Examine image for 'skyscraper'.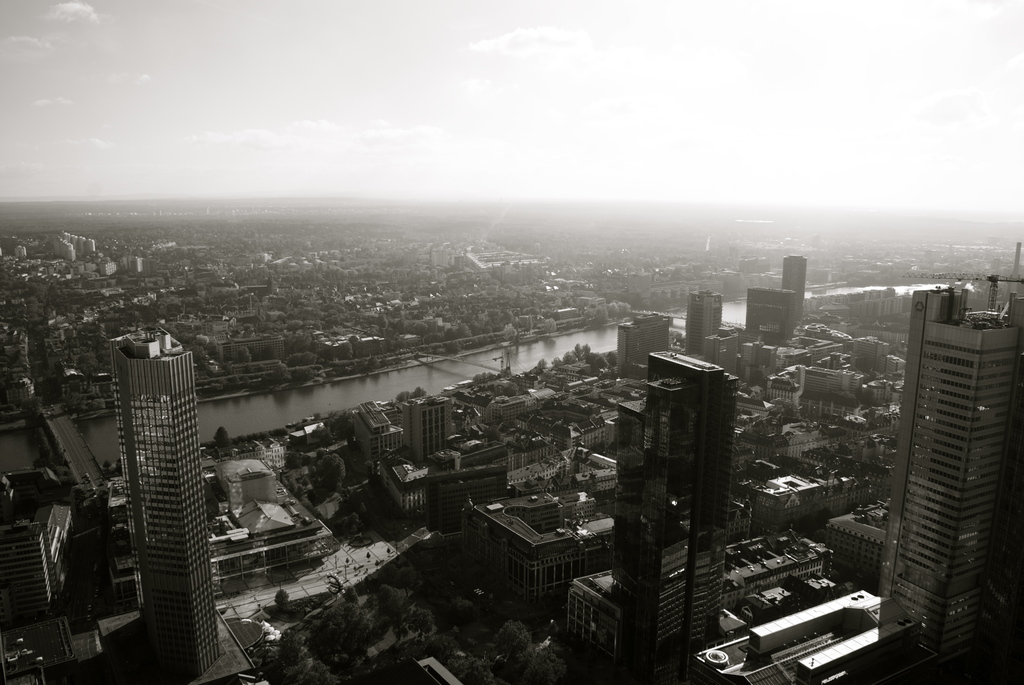
Examination result: bbox=[91, 297, 214, 665].
